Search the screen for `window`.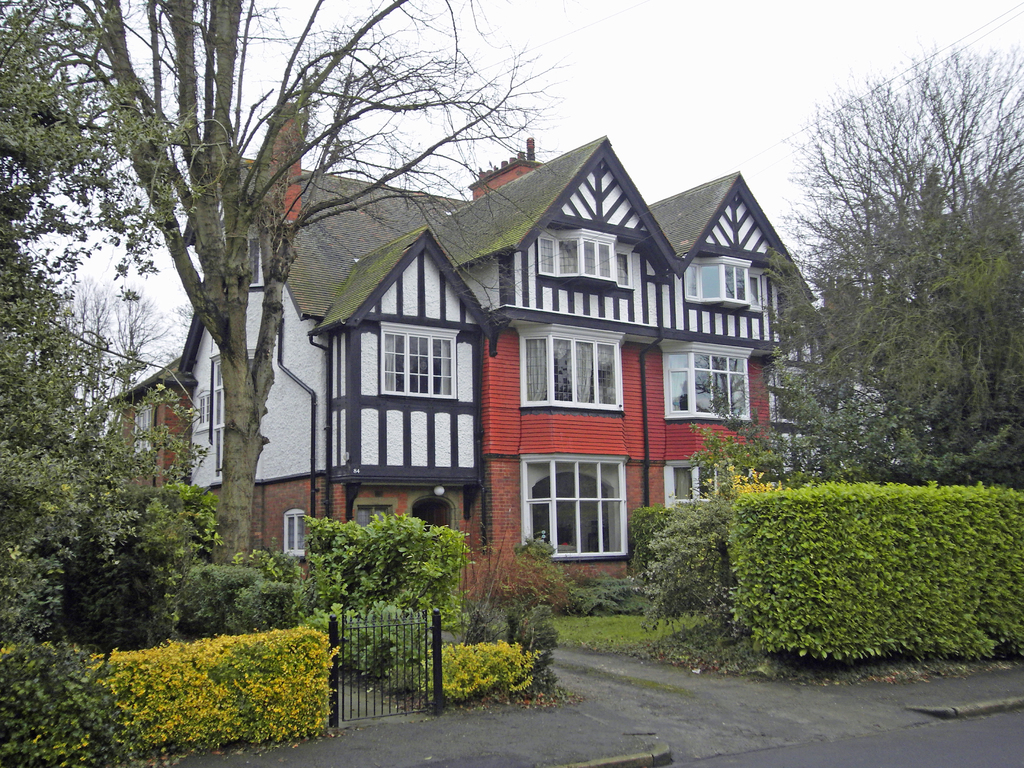
Found at [left=279, top=514, right=307, bottom=559].
